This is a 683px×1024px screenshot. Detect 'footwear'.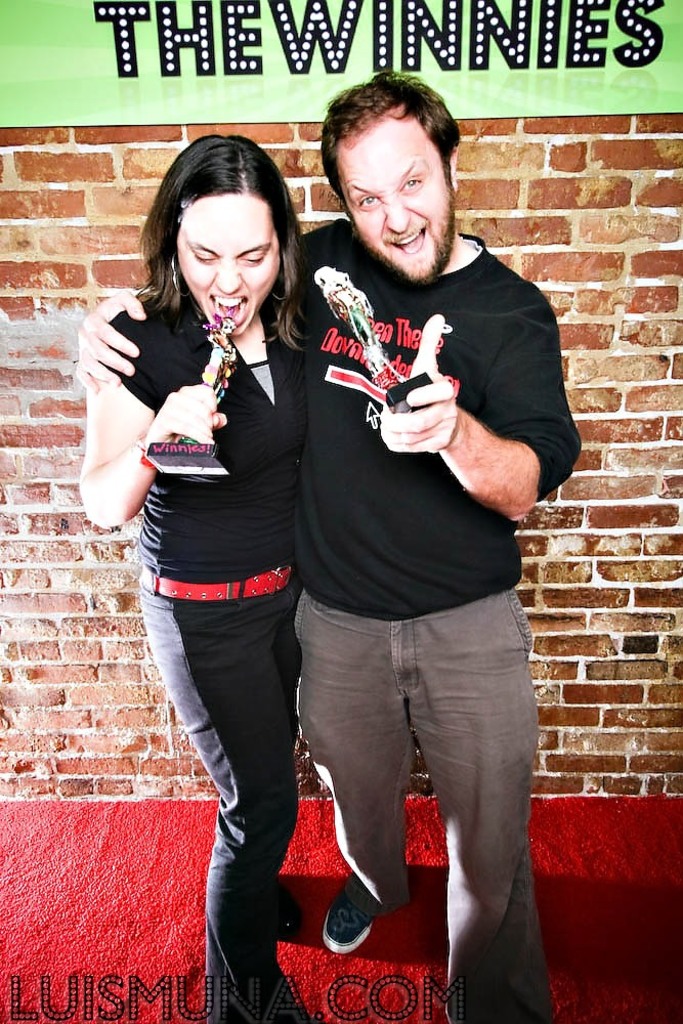
259/891/305/944.
